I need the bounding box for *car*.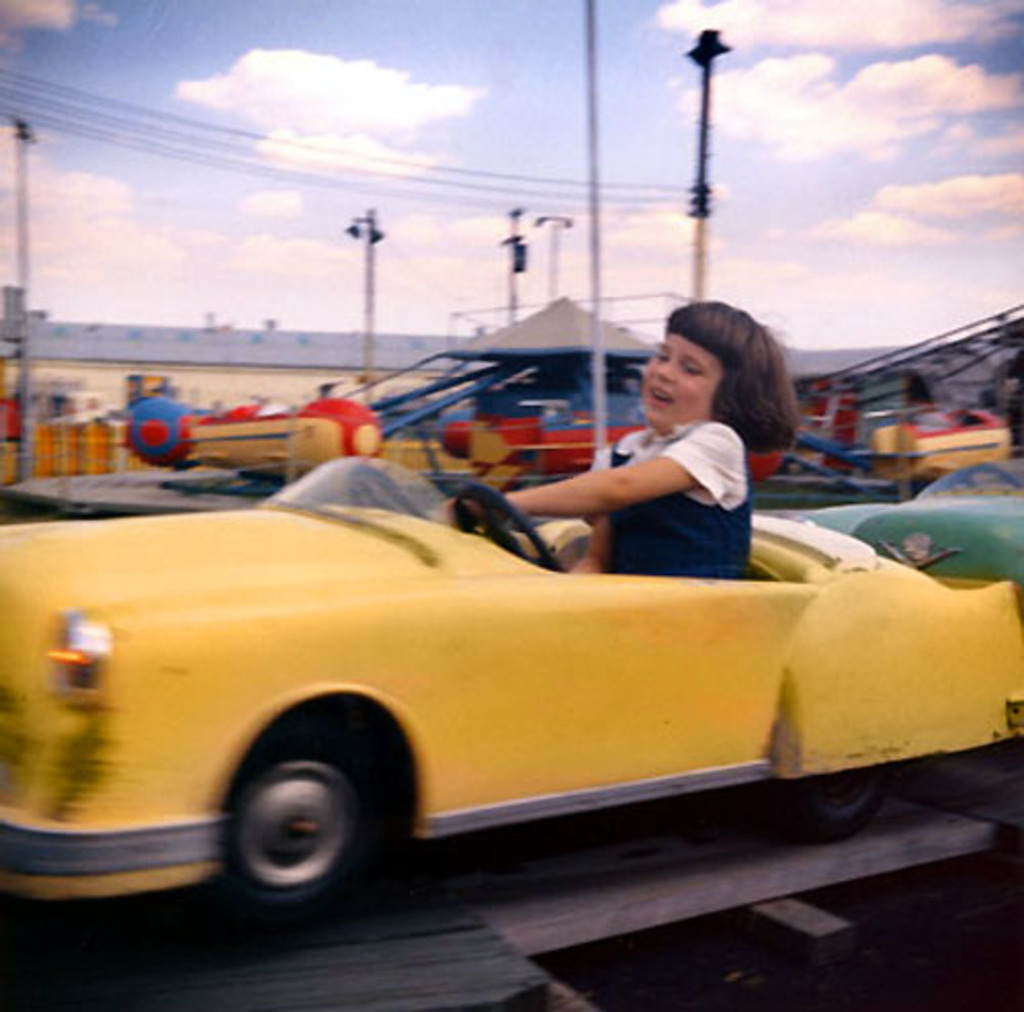
Here it is: [left=797, top=447, right=1022, bottom=596].
